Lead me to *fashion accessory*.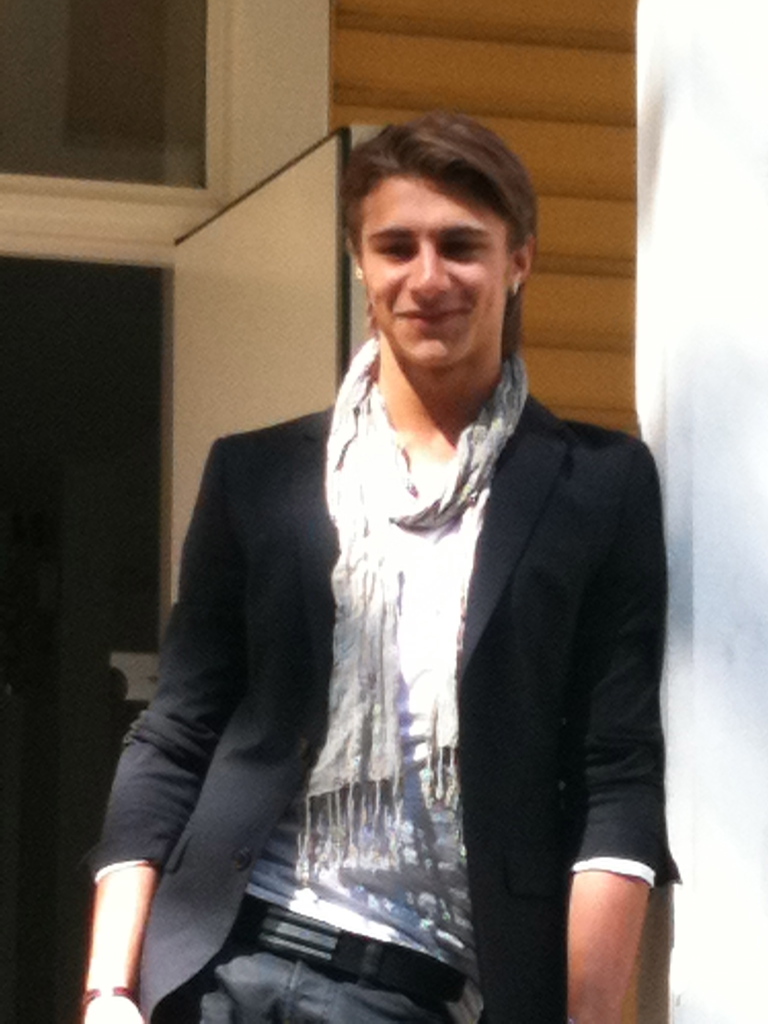
Lead to [x1=78, y1=981, x2=132, y2=1009].
